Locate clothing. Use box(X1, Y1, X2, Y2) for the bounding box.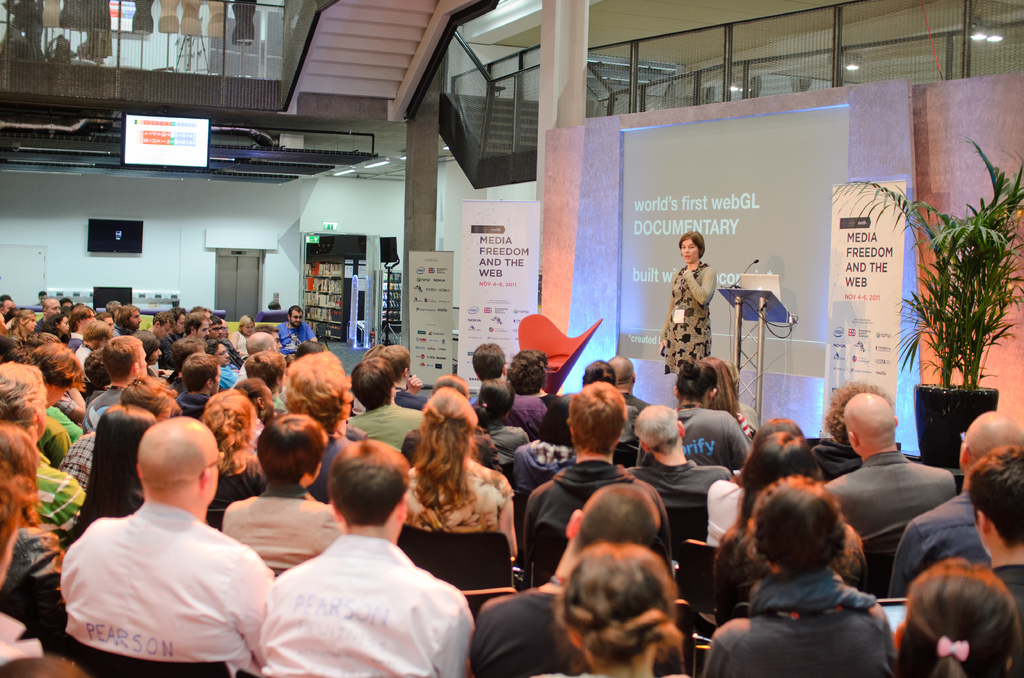
box(56, 426, 101, 487).
